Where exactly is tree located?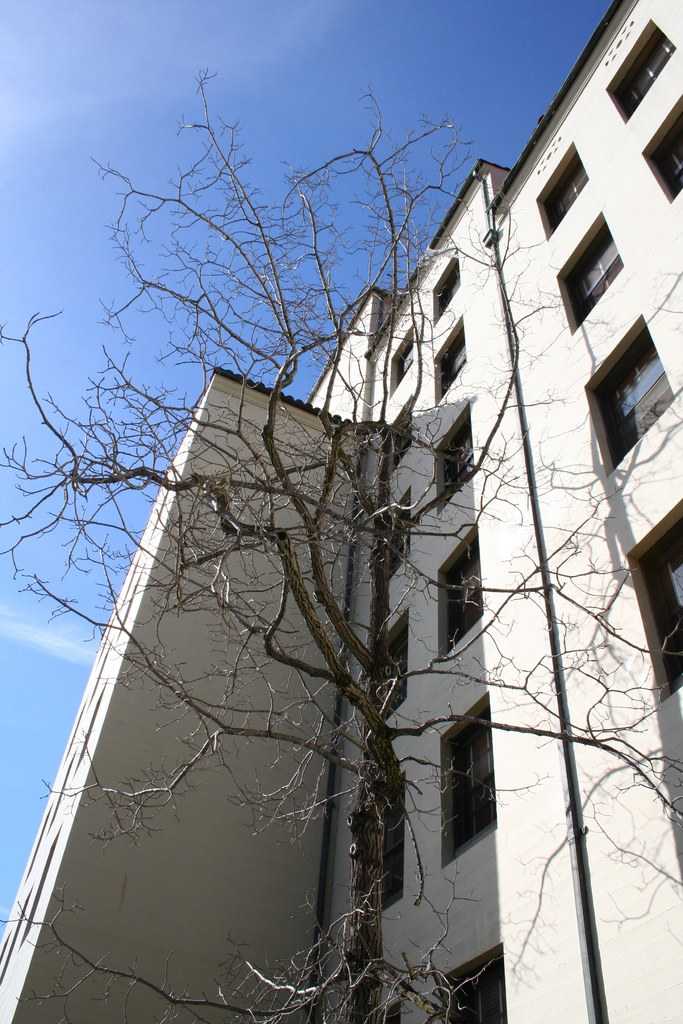
Its bounding box is pyautogui.locateOnScreen(0, 63, 682, 1023).
